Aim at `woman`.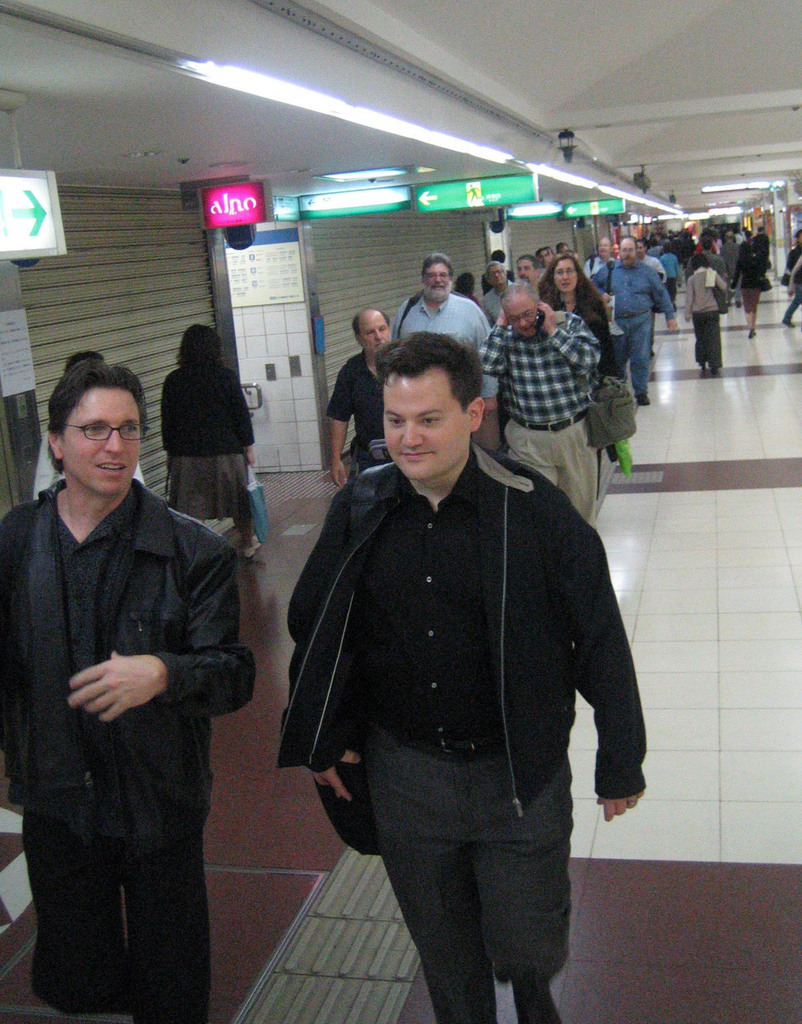
Aimed at 25, 385, 252, 1023.
